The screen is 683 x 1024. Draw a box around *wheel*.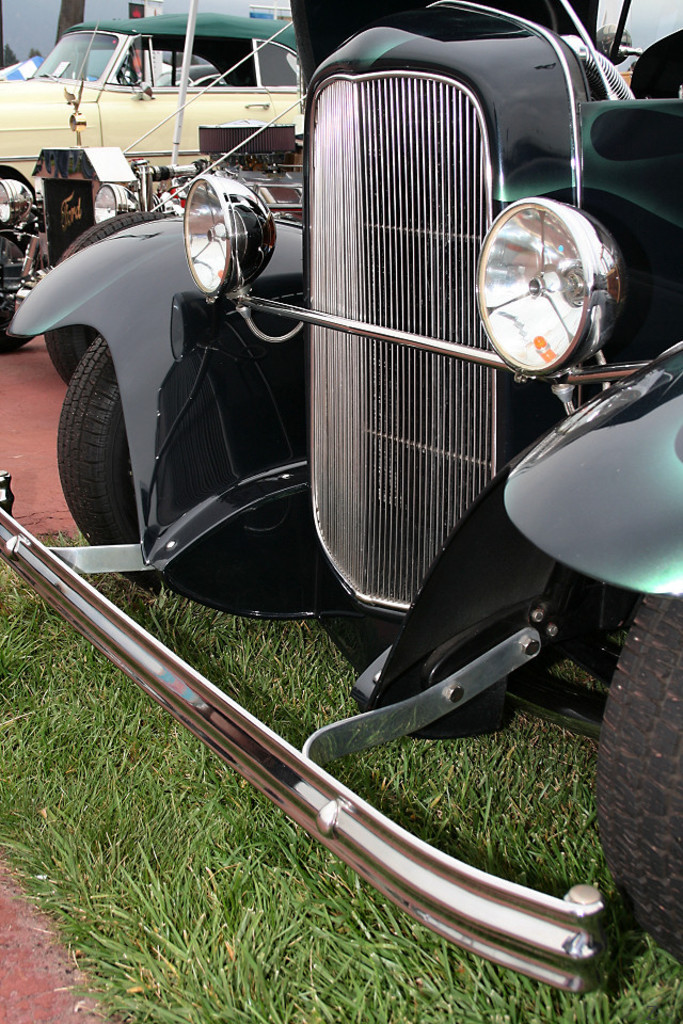
x1=43 y1=211 x2=176 y2=385.
